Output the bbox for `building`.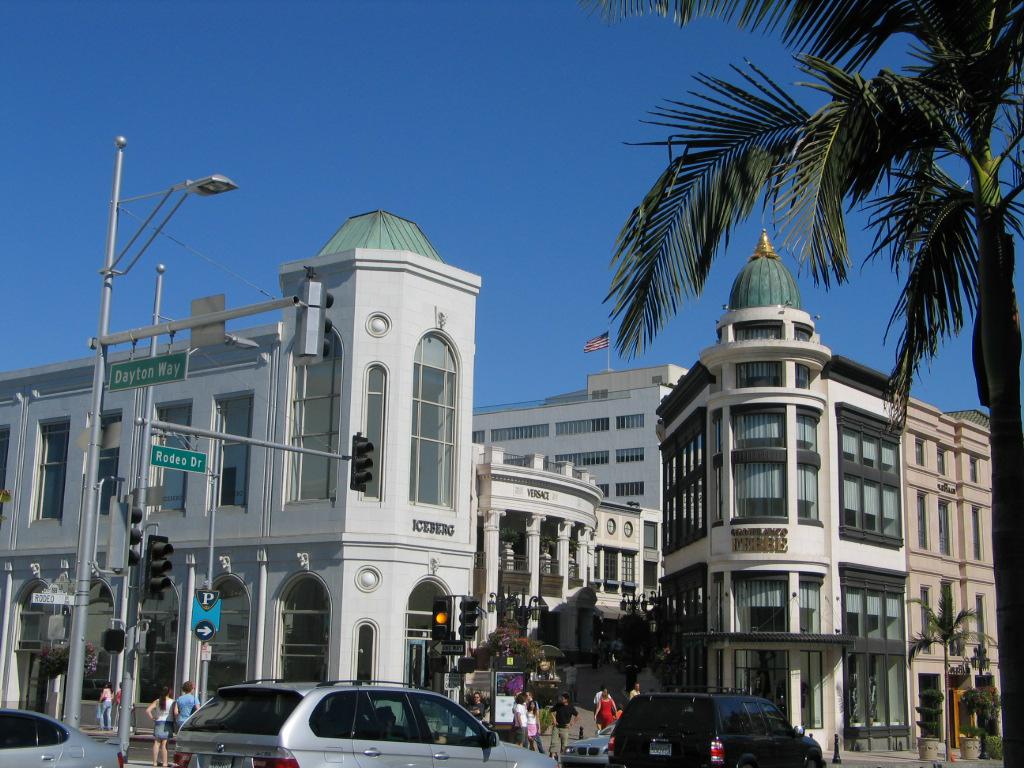
bbox=[0, 205, 643, 741].
